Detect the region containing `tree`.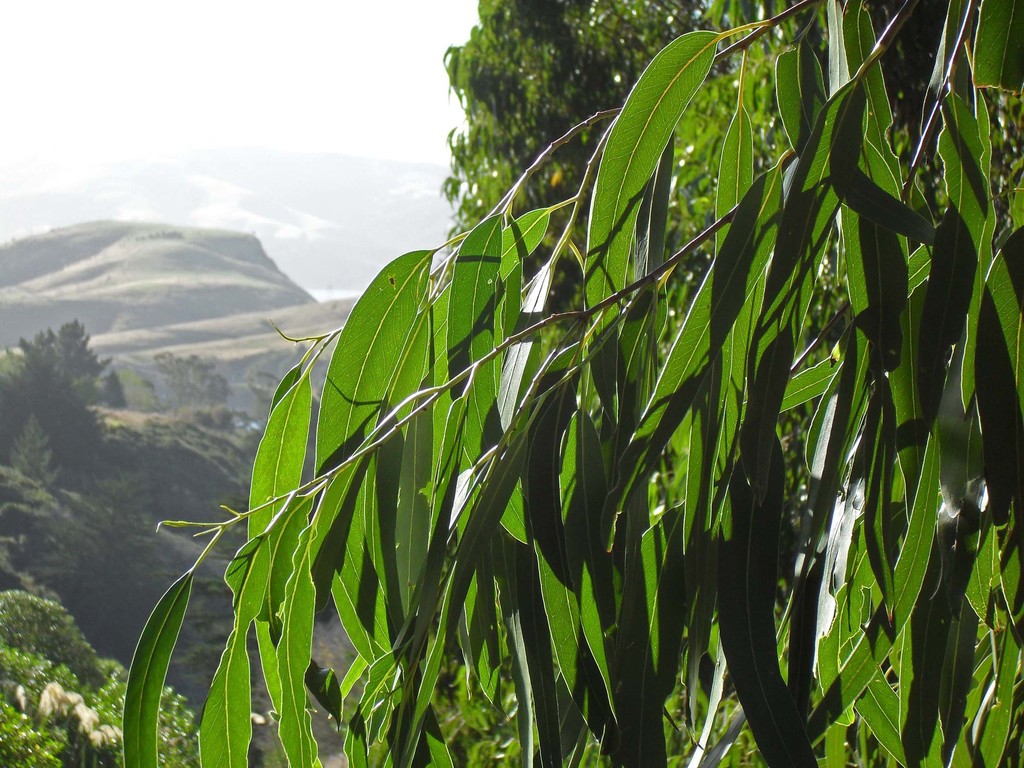
left=0, top=362, right=111, bottom=490.
